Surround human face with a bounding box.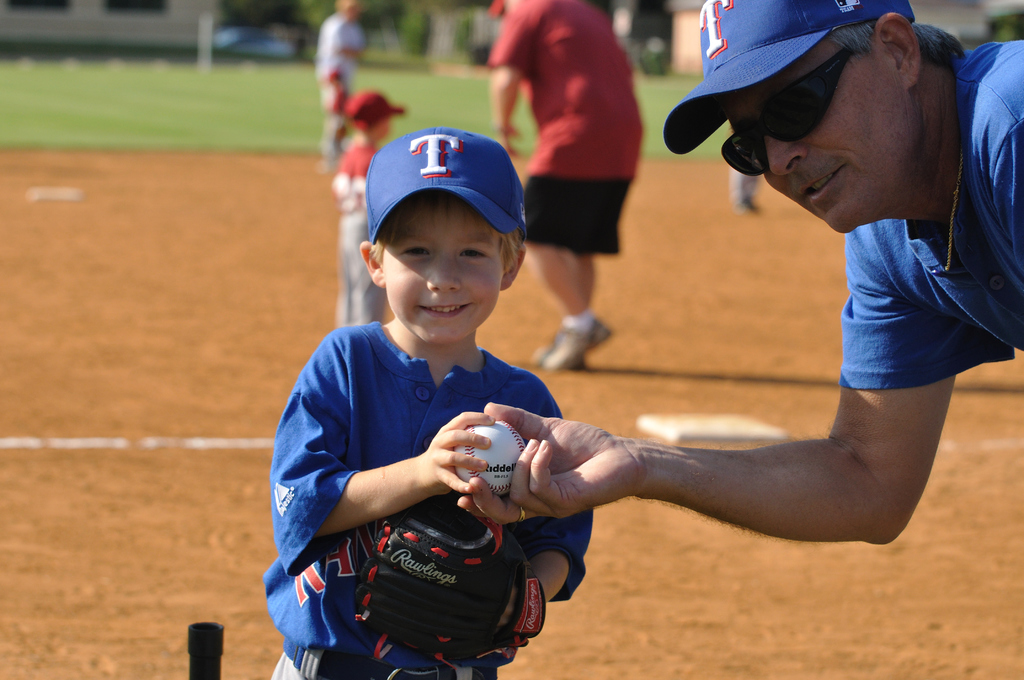
720/42/917/234.
